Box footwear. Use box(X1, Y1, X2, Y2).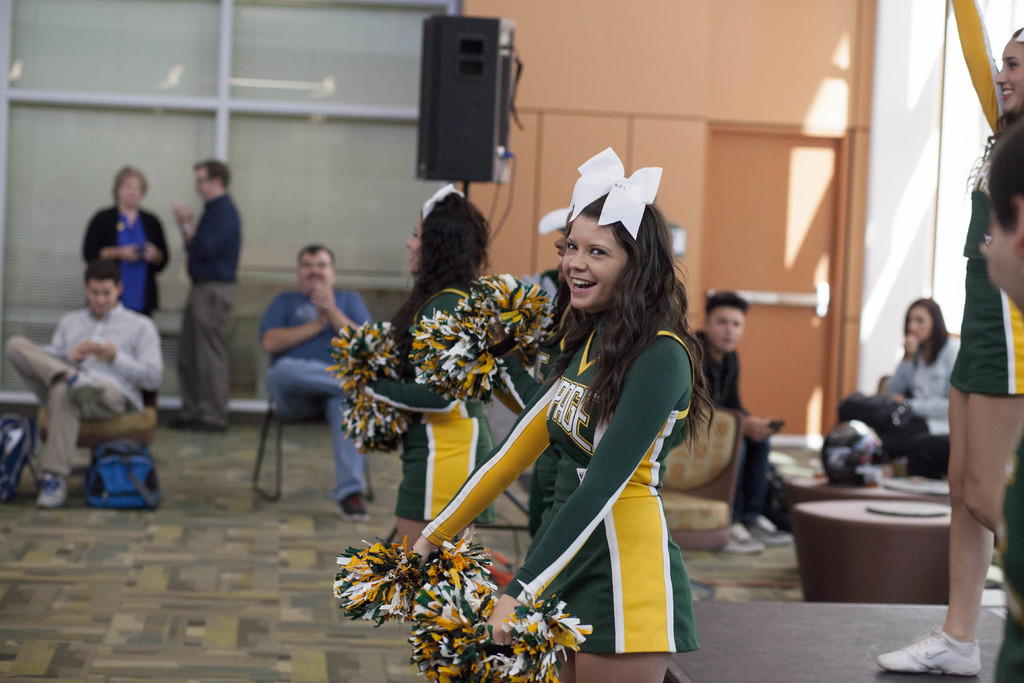
box(875, 624, 986, 682).
